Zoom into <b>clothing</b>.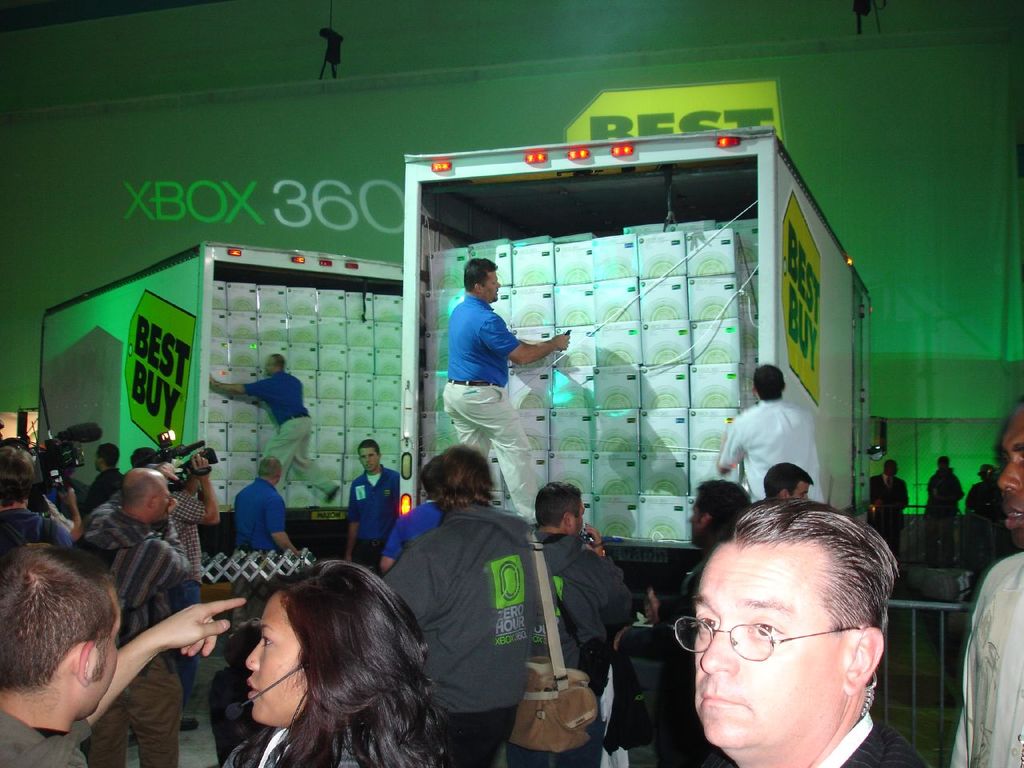
Zoom target: region(77, 486, 194, 767).
